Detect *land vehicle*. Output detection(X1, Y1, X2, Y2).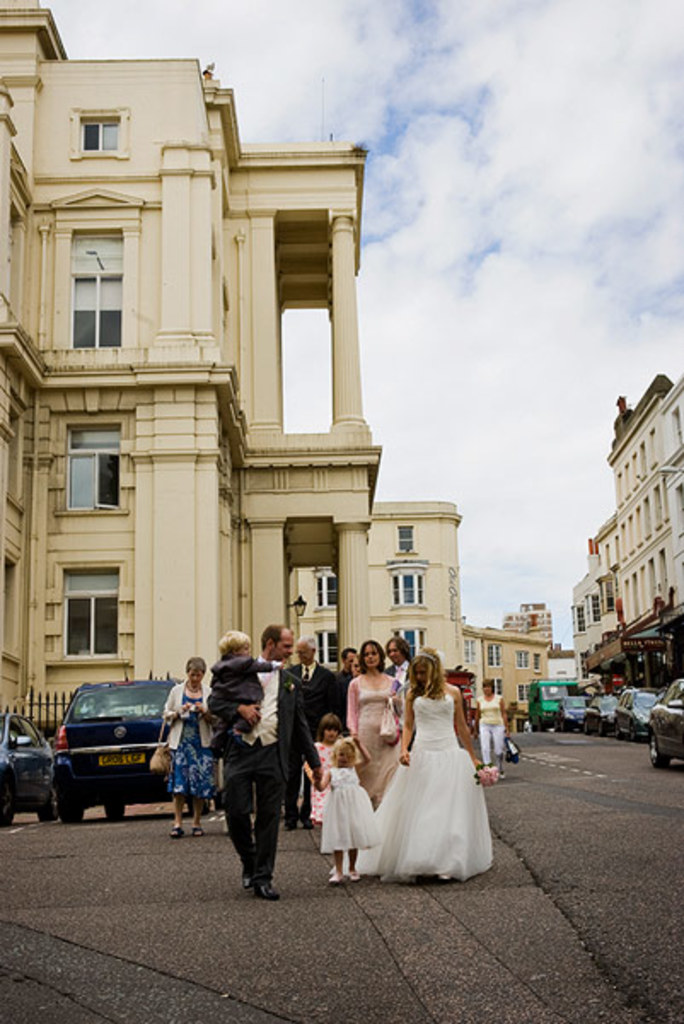
detection(26, 674, 198, 819).
